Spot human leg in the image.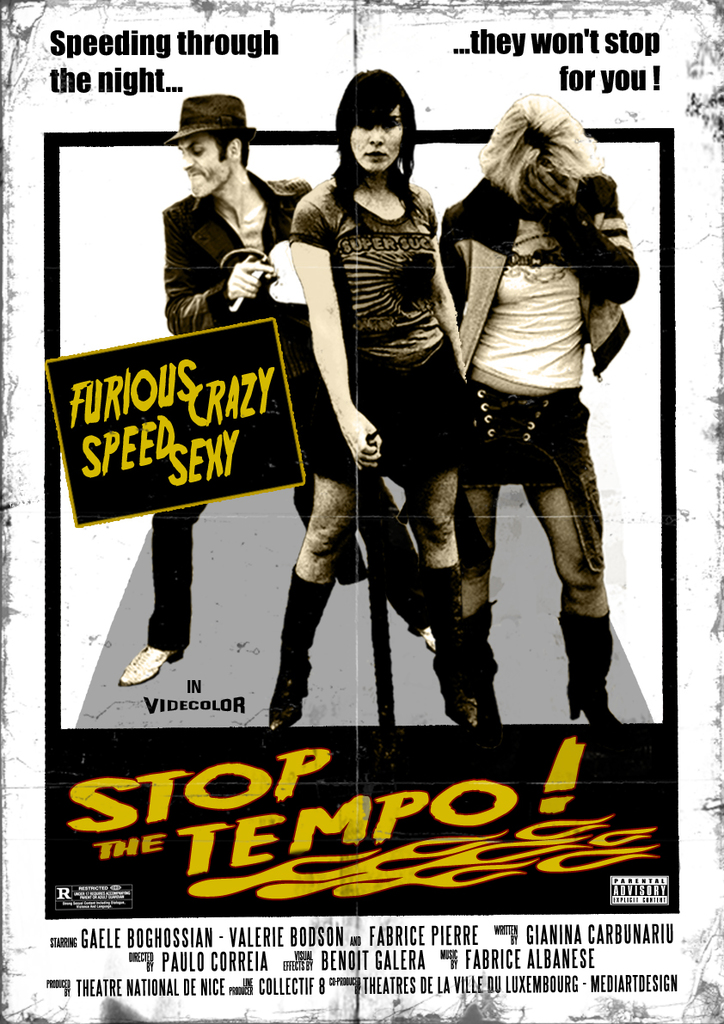
human leg found at region(456, 479, 518, 731).
